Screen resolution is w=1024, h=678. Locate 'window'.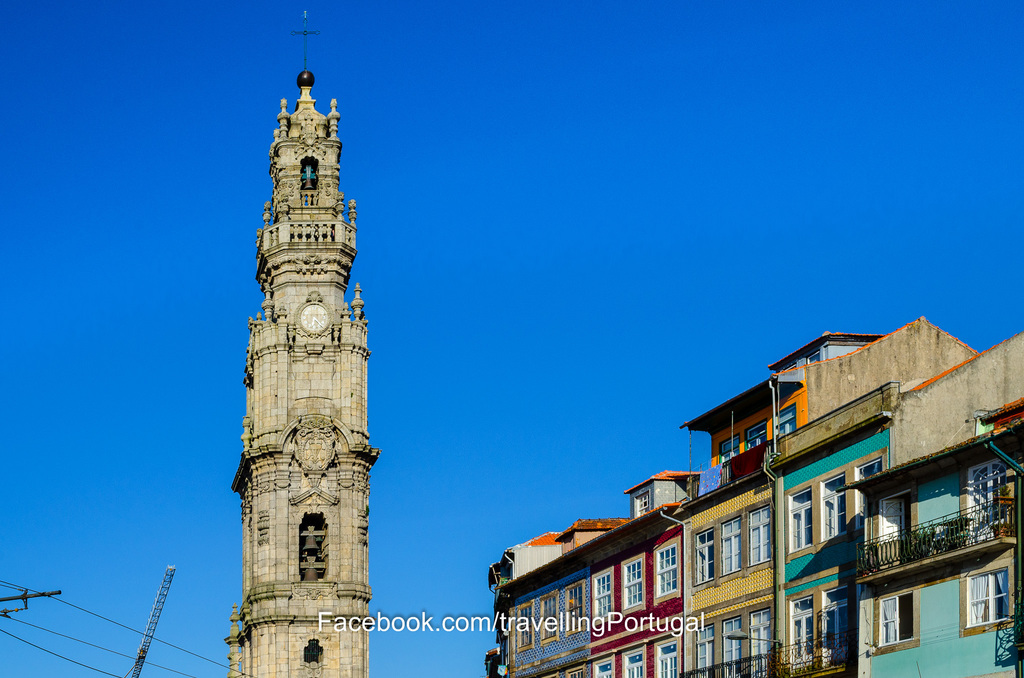
left=685, top=494, right=776, bottom=593.
